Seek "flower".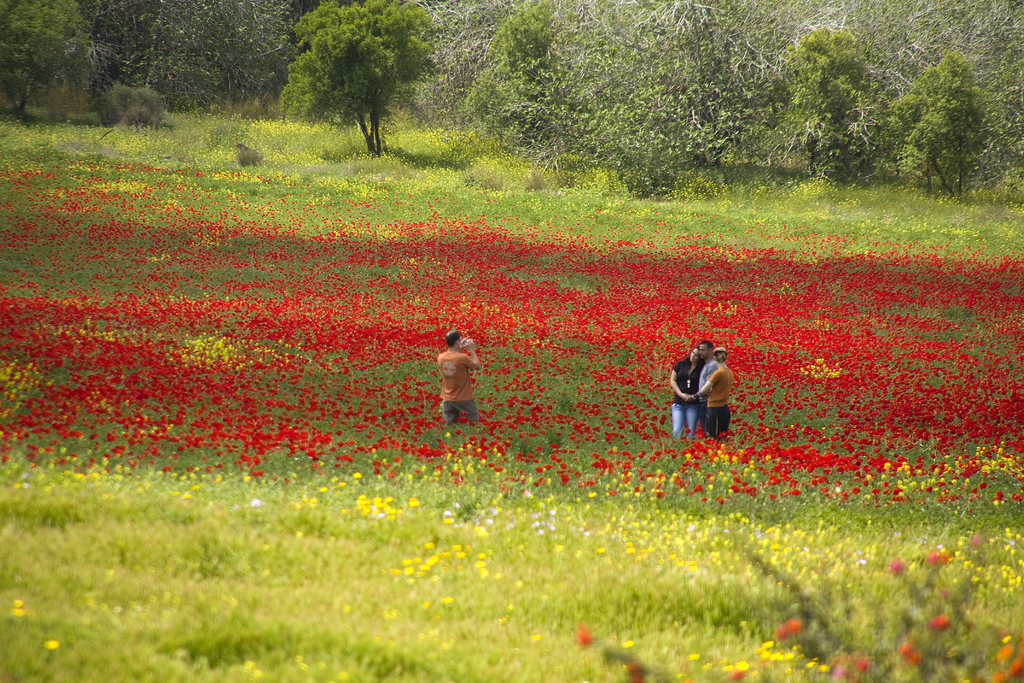
(897, 643, 911, 657).
